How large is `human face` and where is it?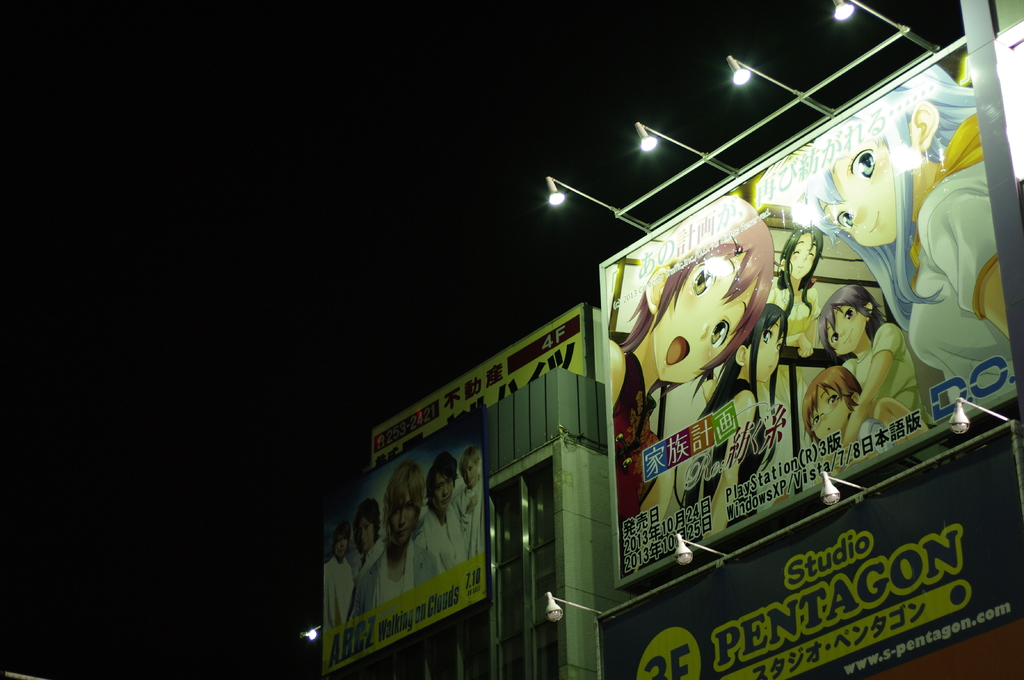
Bounding box: left=463, top=459, right=477, bottom=489.
